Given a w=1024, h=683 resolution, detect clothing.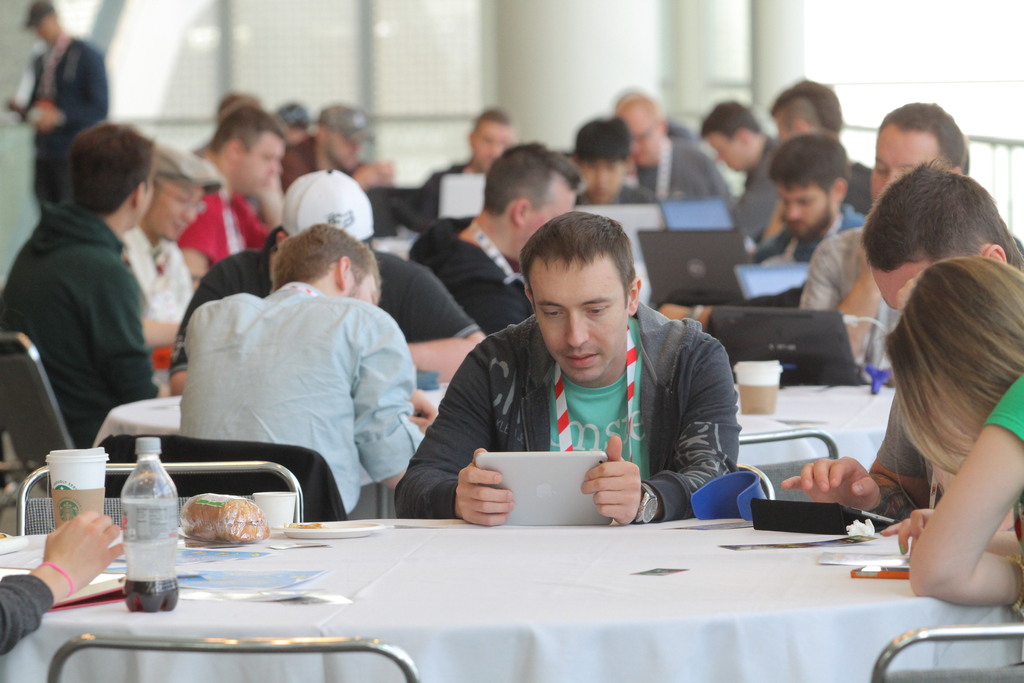
rect(179, 171, 272, 275).
